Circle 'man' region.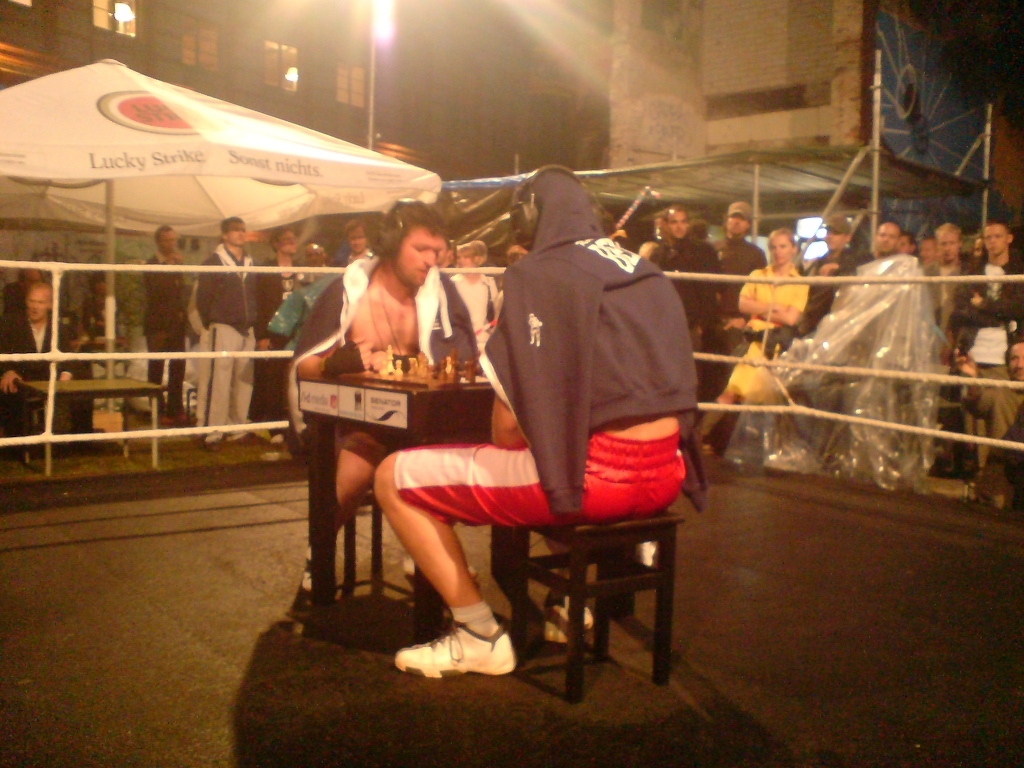
Region: crop(303, 238, 329, 279).
